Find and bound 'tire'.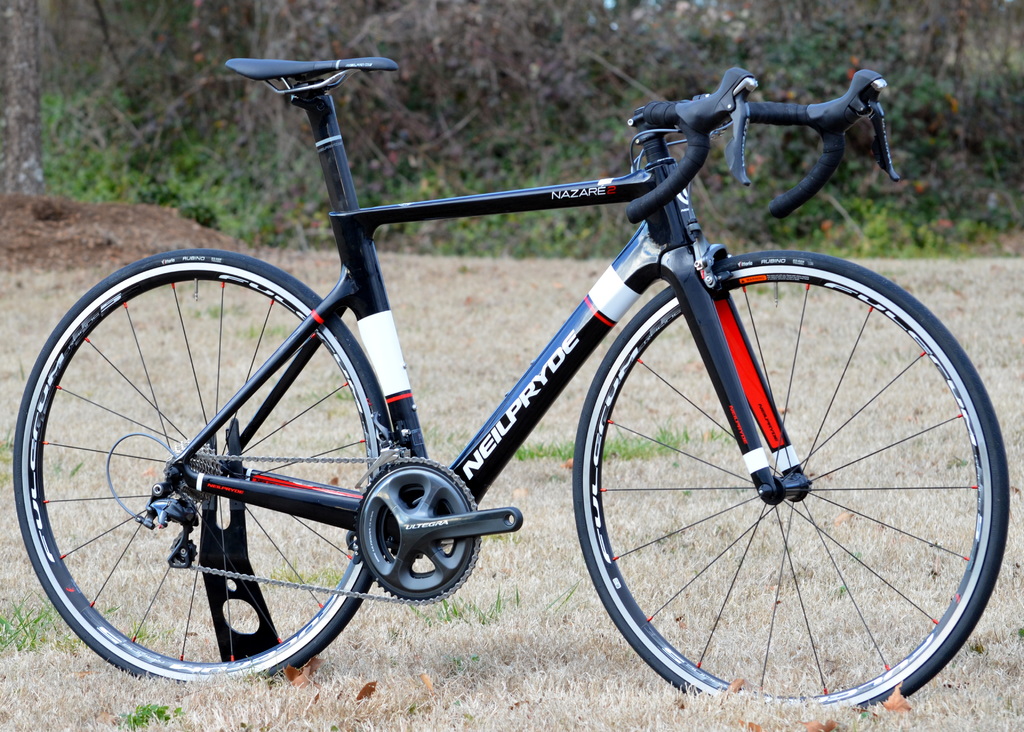
Bound: {"left": 570, "top": 248, "right": 1009, "bottom": 712}.
